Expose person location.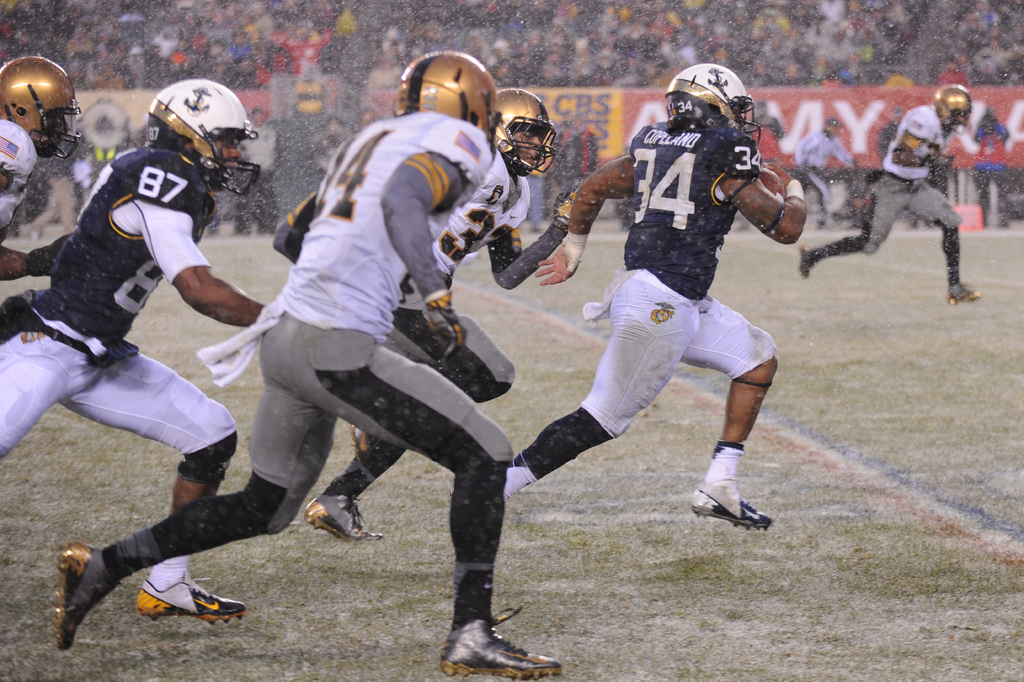
Exposed at 230, 100, 279, 235.
